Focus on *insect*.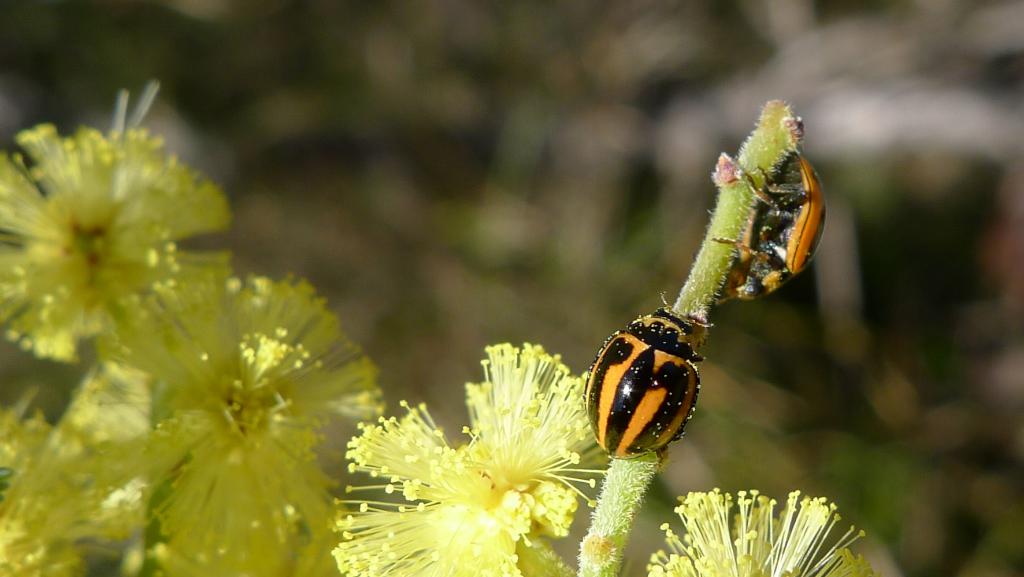
Focused at (581, 288, 714, 459).
